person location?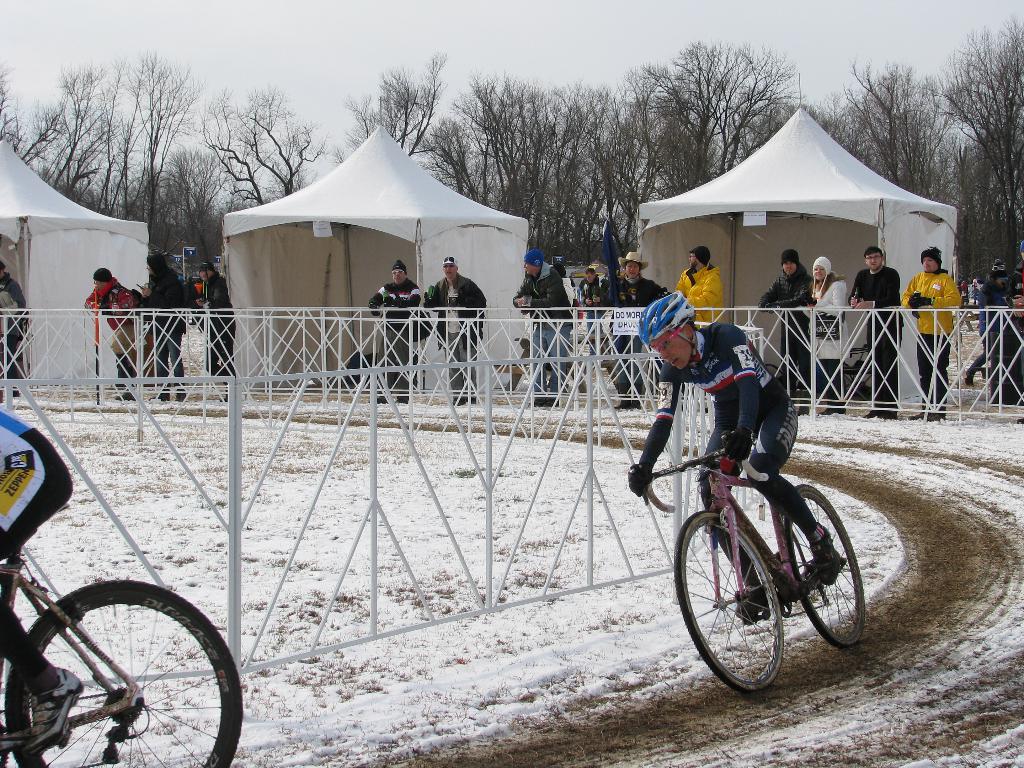
<bbox>549, 263, 586, 371</bbox>
